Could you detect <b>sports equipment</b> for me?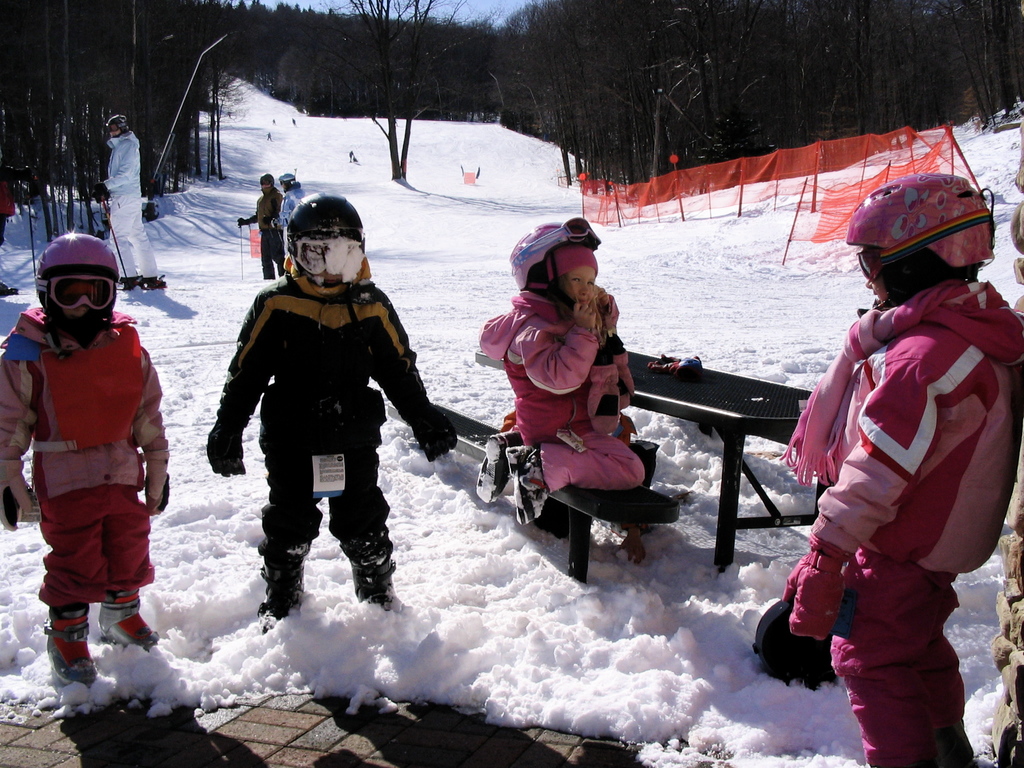
Detection result: locate(102, 198, 129, 284).
